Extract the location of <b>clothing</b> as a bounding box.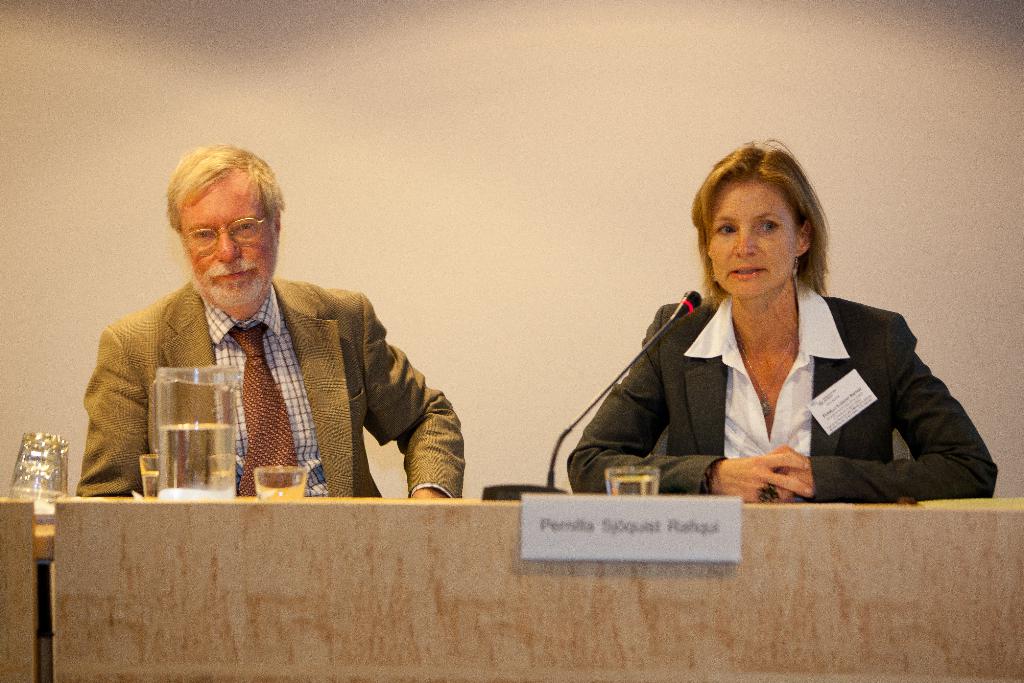
{"x1": 678, "y1": 273, "x2": 851, "y2": 497}.
